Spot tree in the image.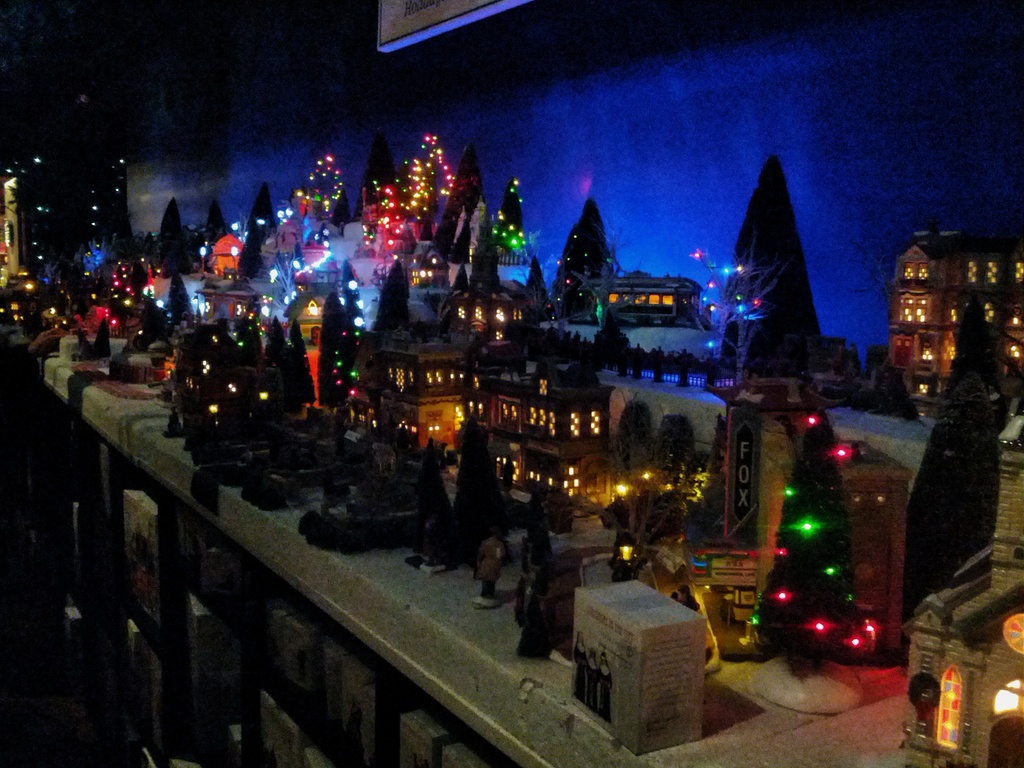
tree found at (left=154, top=195, right=196, bottom=282).
